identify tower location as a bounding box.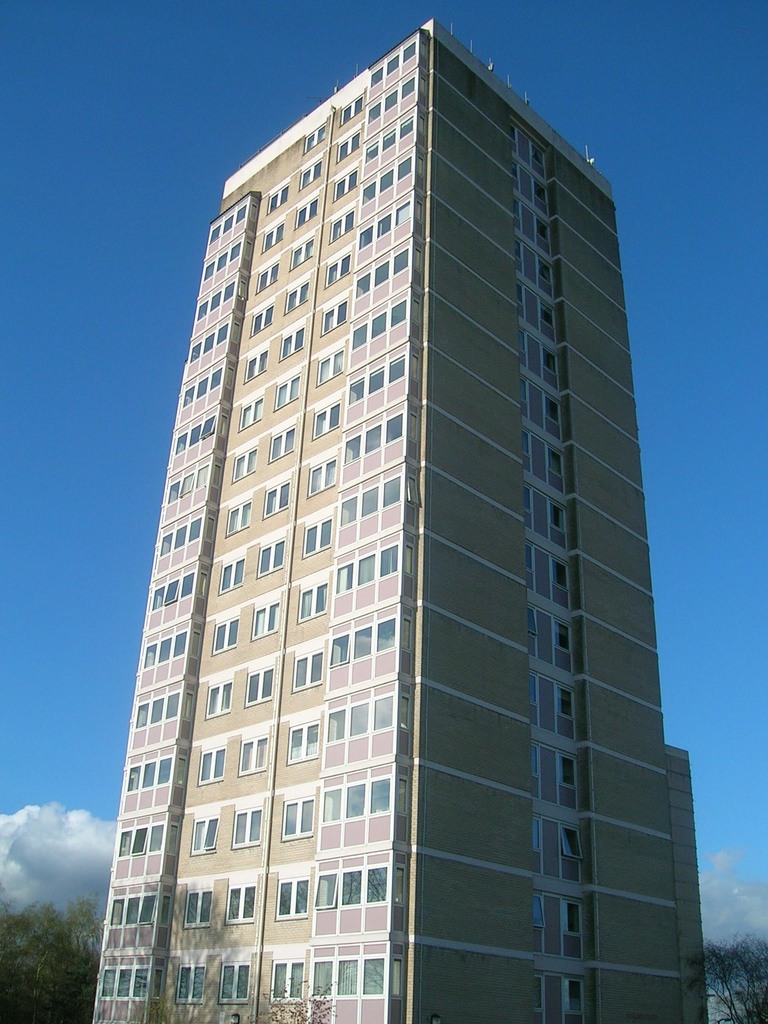
bbox=[65, 0, 710, 1023].
